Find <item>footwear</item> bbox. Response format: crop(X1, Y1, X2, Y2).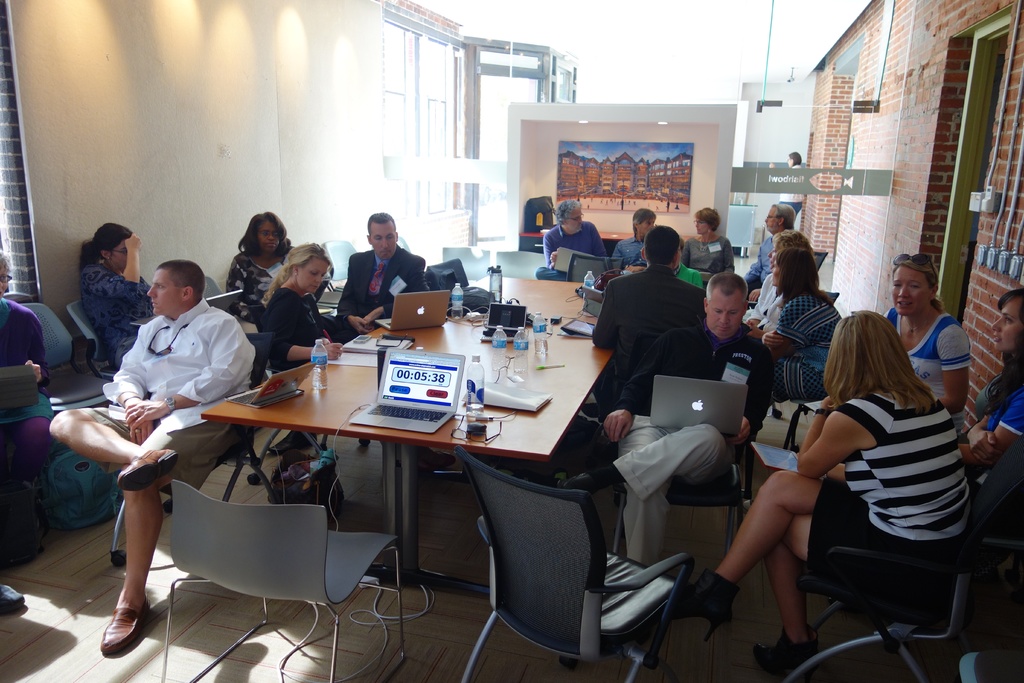
crop(267, 432, 317, 454).
